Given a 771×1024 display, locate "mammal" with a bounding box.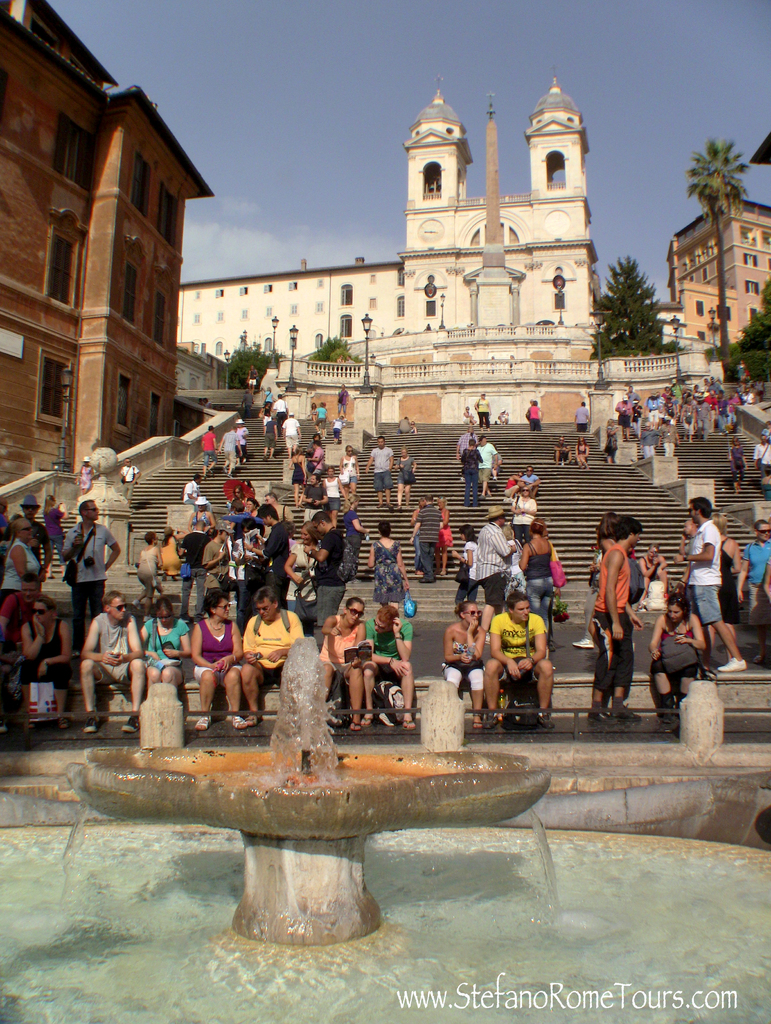
Located: crop(526, 399, 533, 411).
